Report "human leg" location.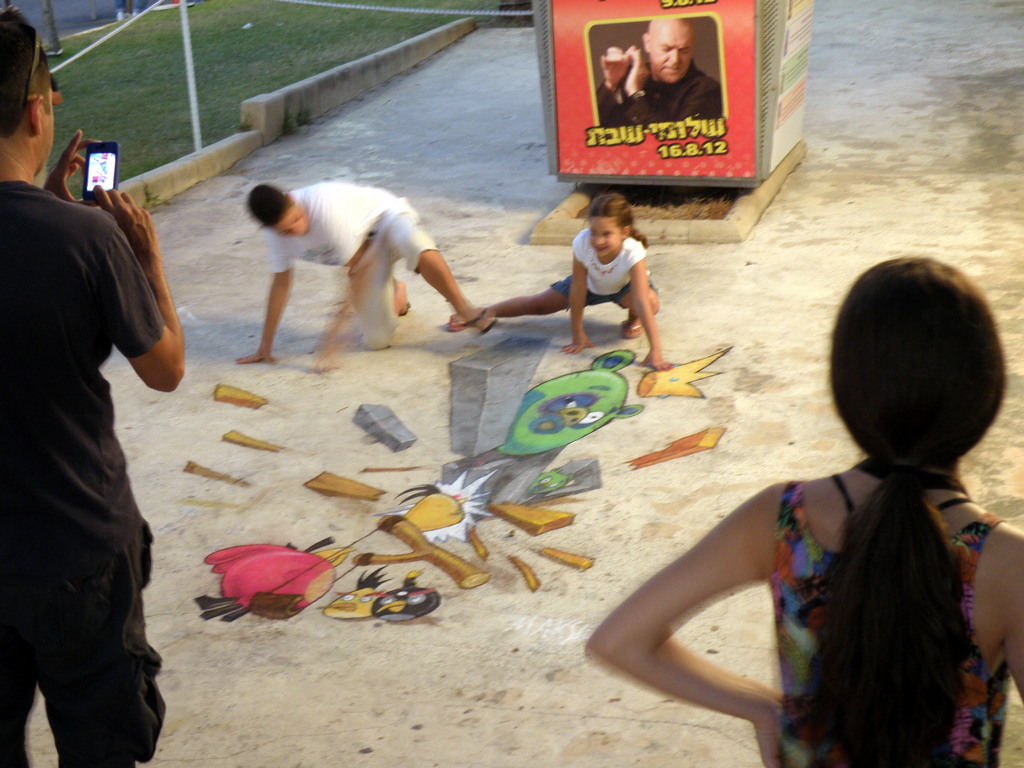
Report: bbox(28, 447, 158, 765).
